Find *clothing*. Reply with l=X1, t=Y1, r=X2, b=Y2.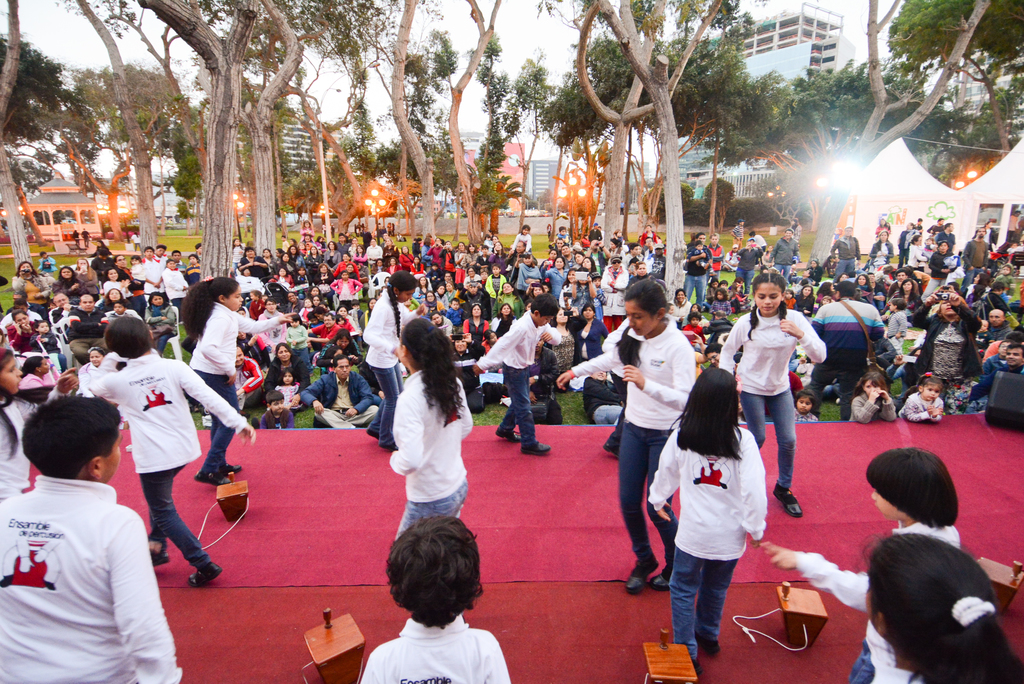
l=685, t=266, r=703, b=304.
